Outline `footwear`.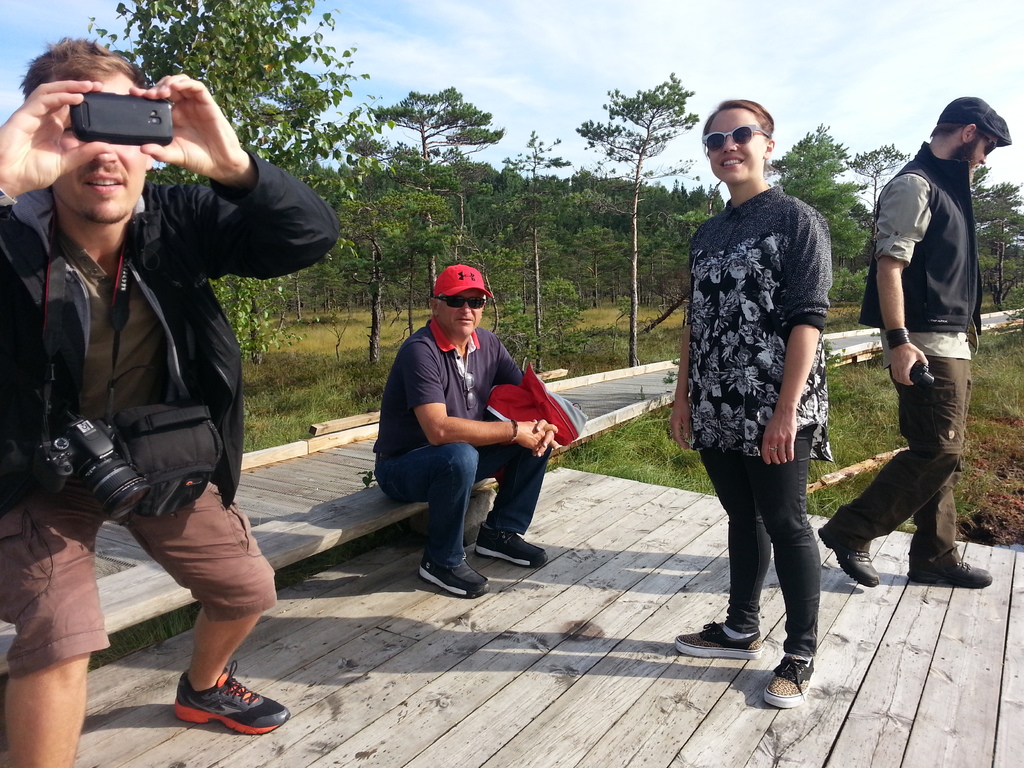
Outline: x1=906 y1=543 x2=996 y2=593.
